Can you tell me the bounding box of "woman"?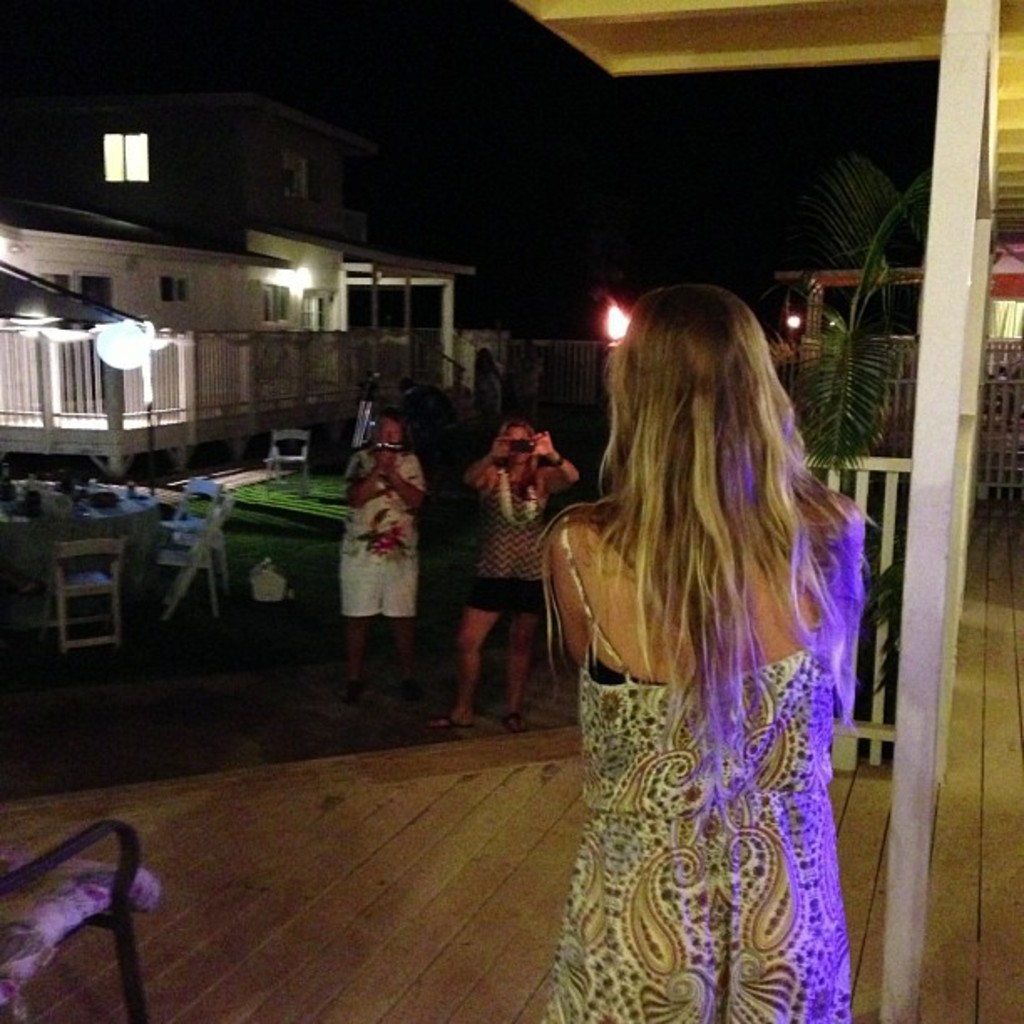
box=[425, 408, 582, 738].
